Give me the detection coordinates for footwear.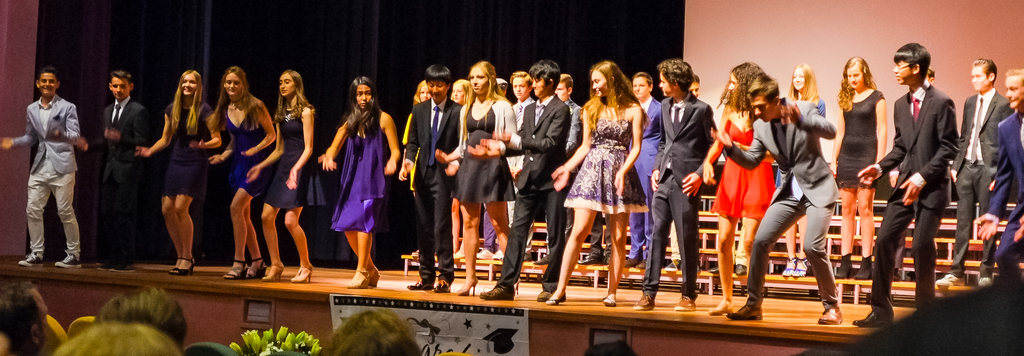
rect(56, 253, 83, 267).
